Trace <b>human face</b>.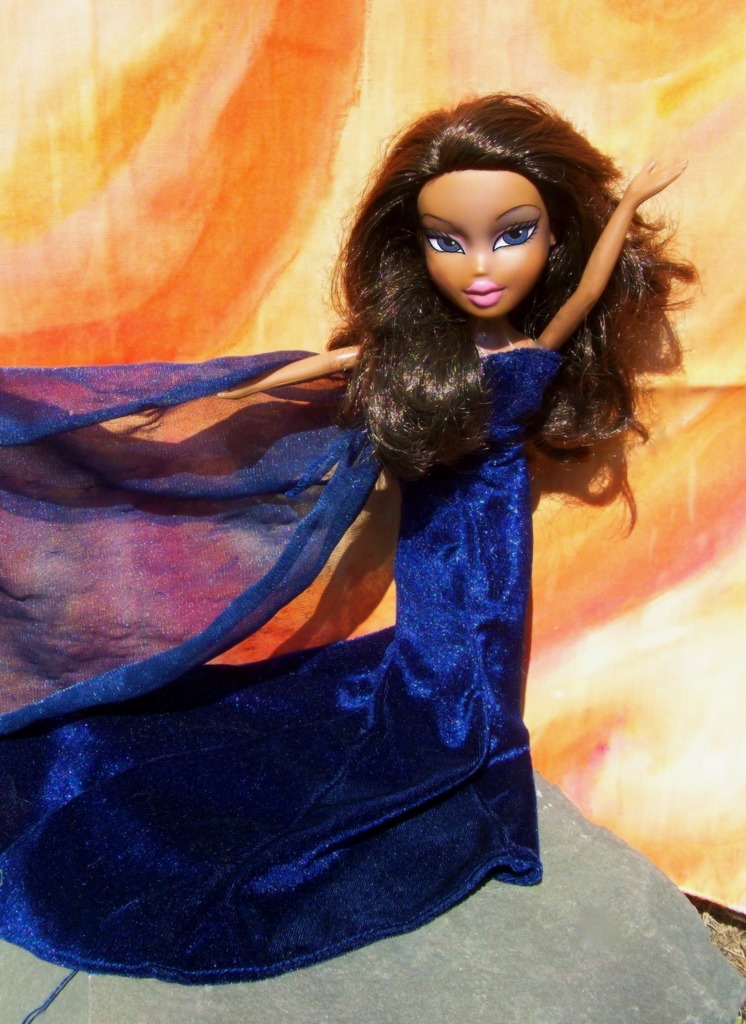
Traced to {"x1": 418, "y1": 171, "x2": 546, "y2": 319}.
